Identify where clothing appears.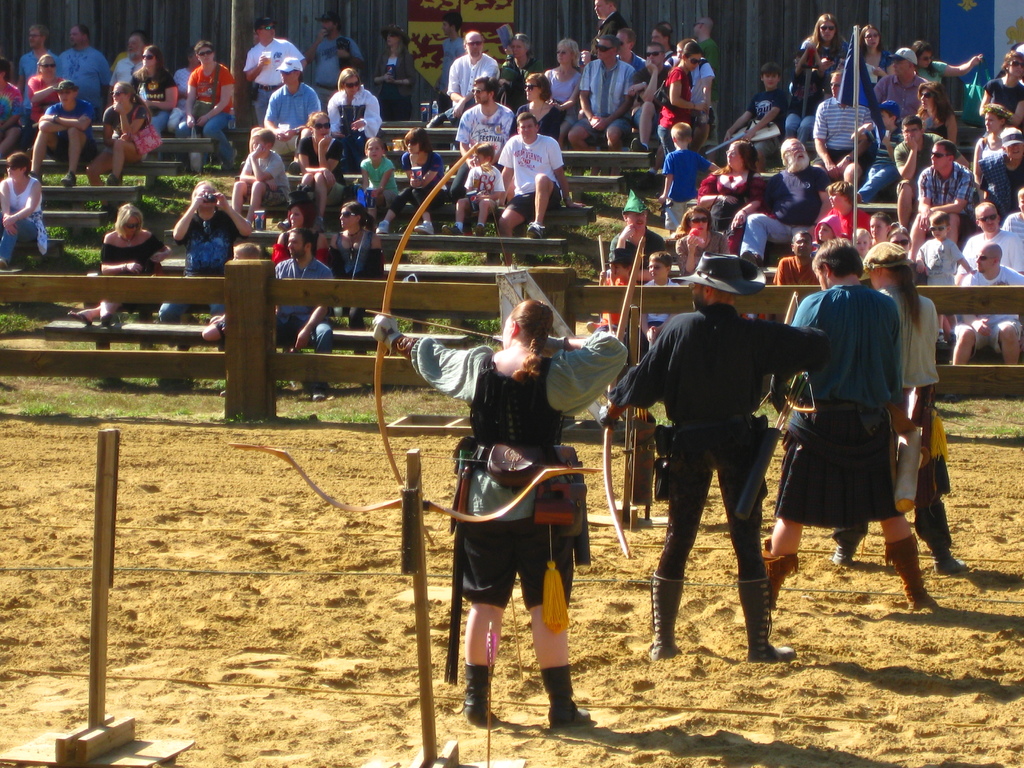
Appears at left=610, top=305, right=831, bottom=577.
